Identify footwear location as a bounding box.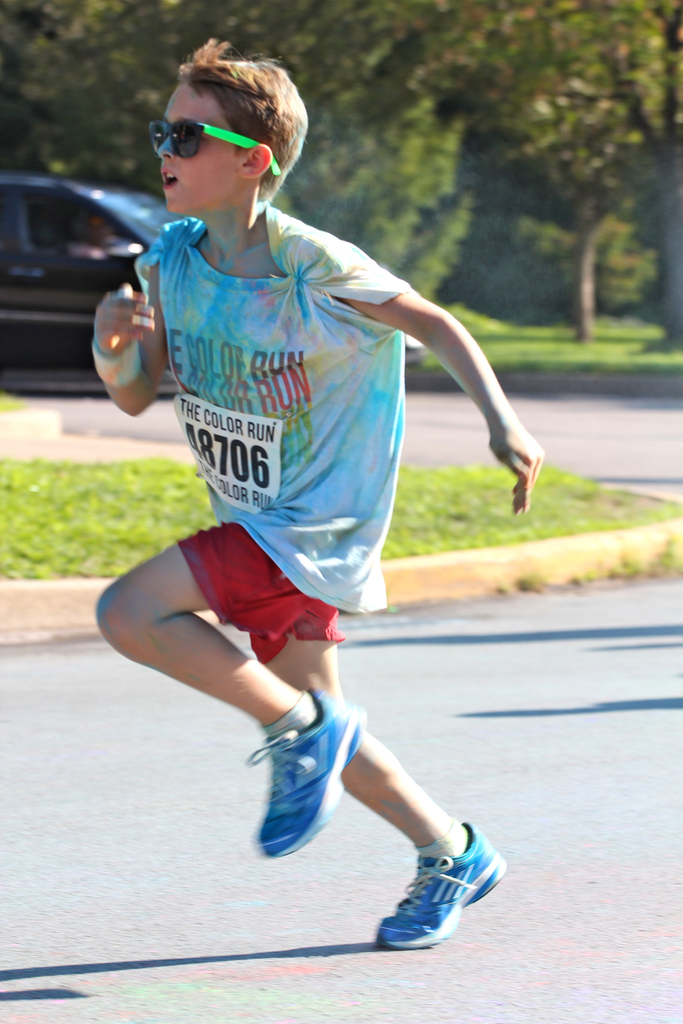
x1=367, y1=834, x2=492, y2=948.
